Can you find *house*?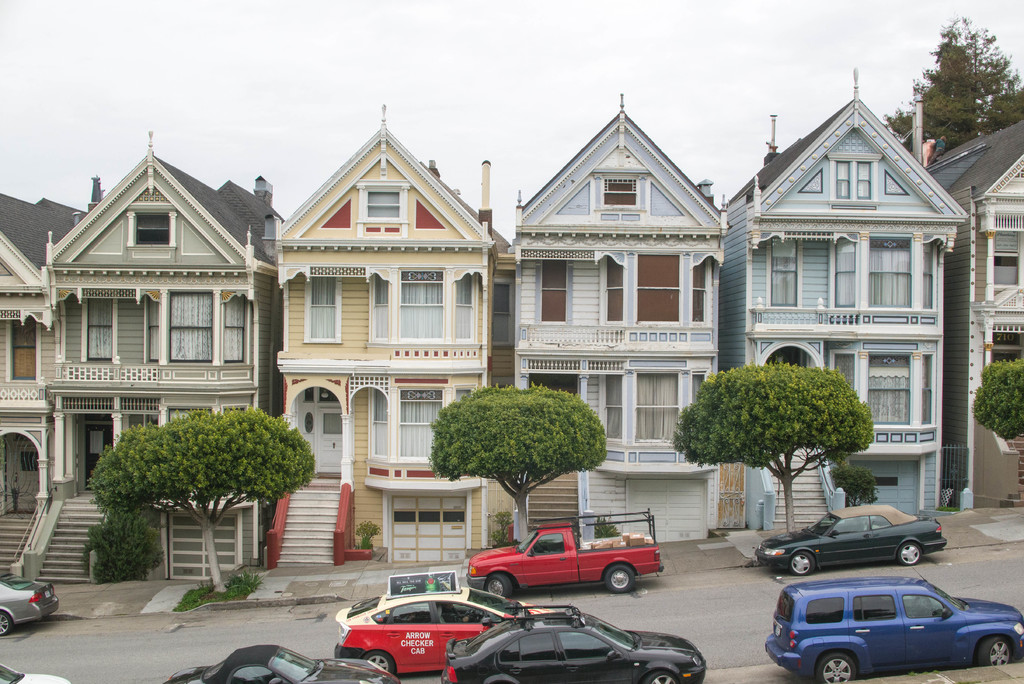
Yes, bounding box: box(719, 86, 955, 514).
